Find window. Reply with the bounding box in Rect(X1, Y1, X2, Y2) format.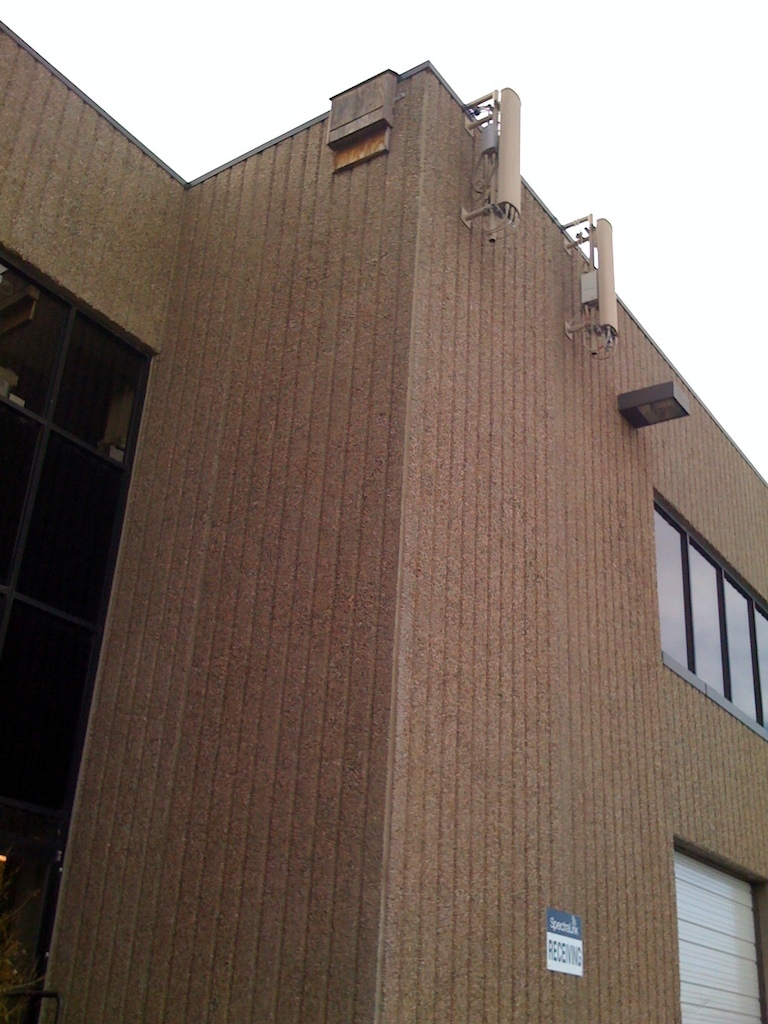
Rect(693, 546, 734, 710).
